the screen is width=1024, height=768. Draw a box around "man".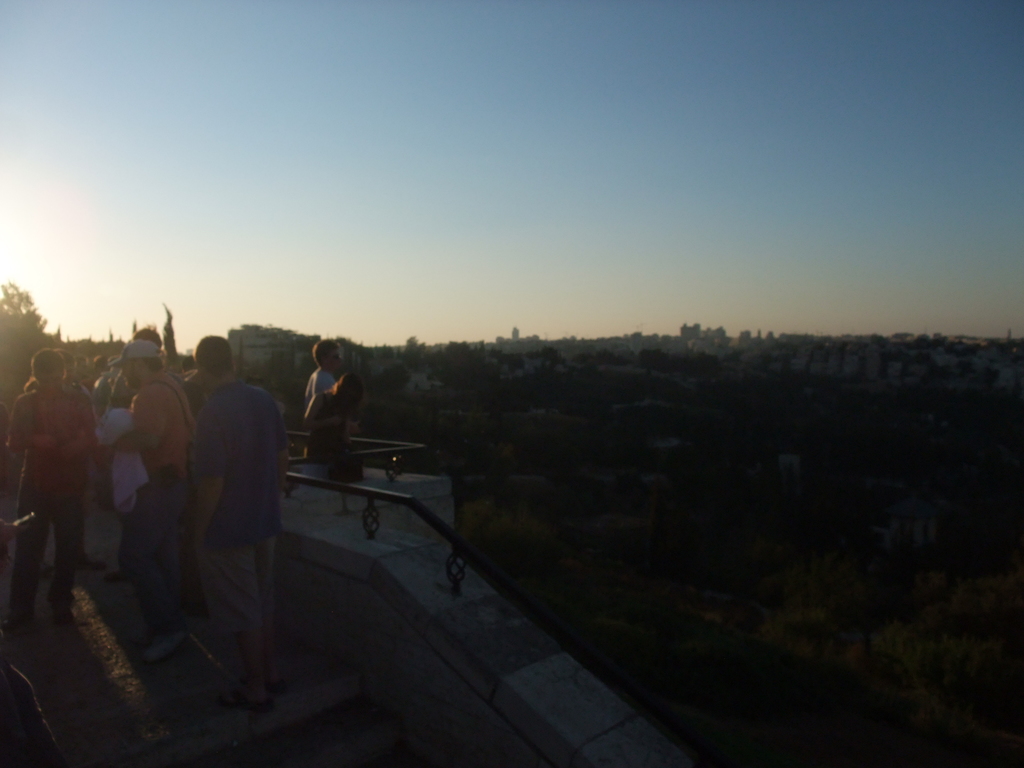
box(307, 339, 344, 381).
